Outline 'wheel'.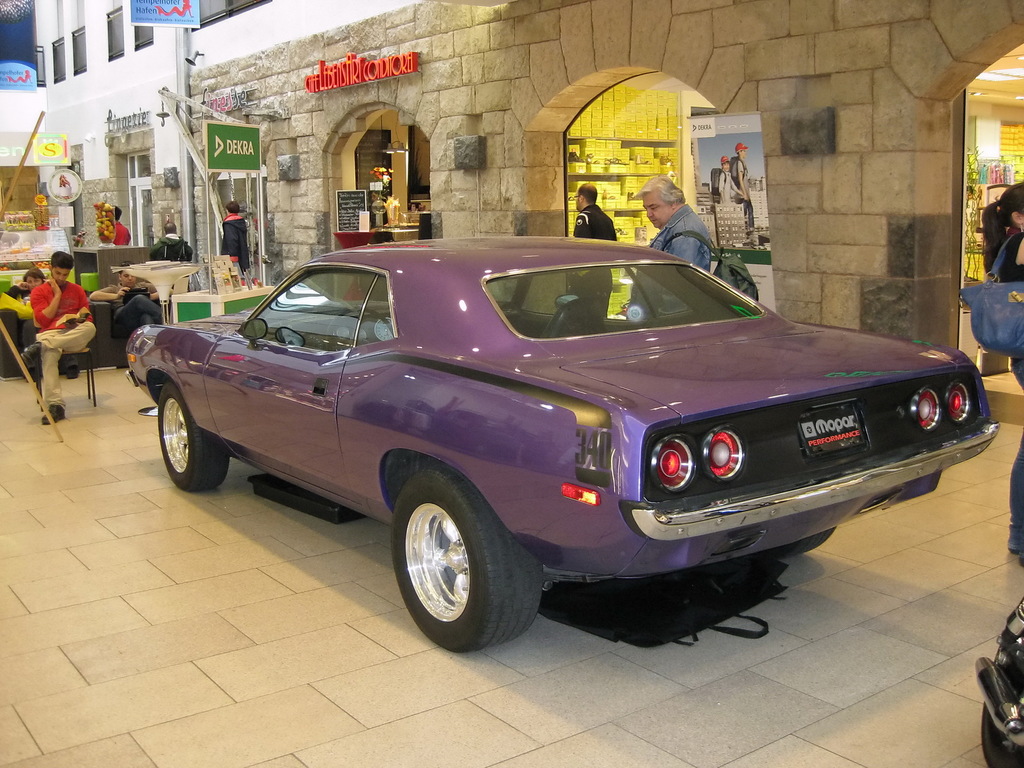
Outline: bbox=(326, 307, 392, 349).
